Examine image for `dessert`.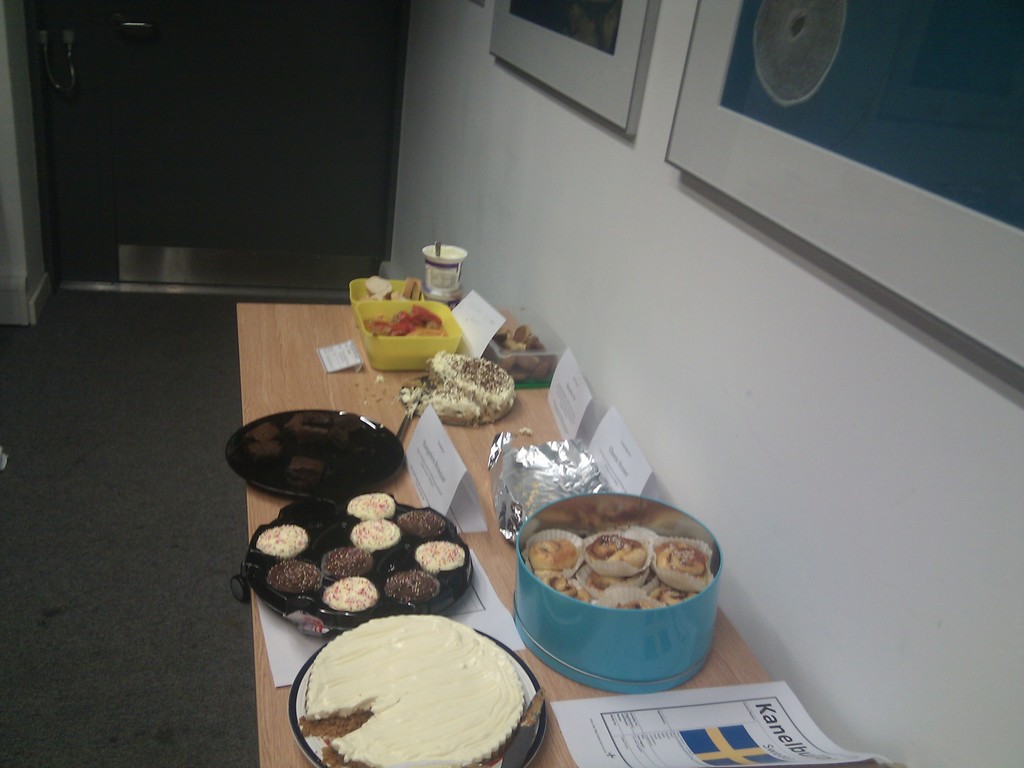
Examination result: box=[318, 574, 381, 605].
